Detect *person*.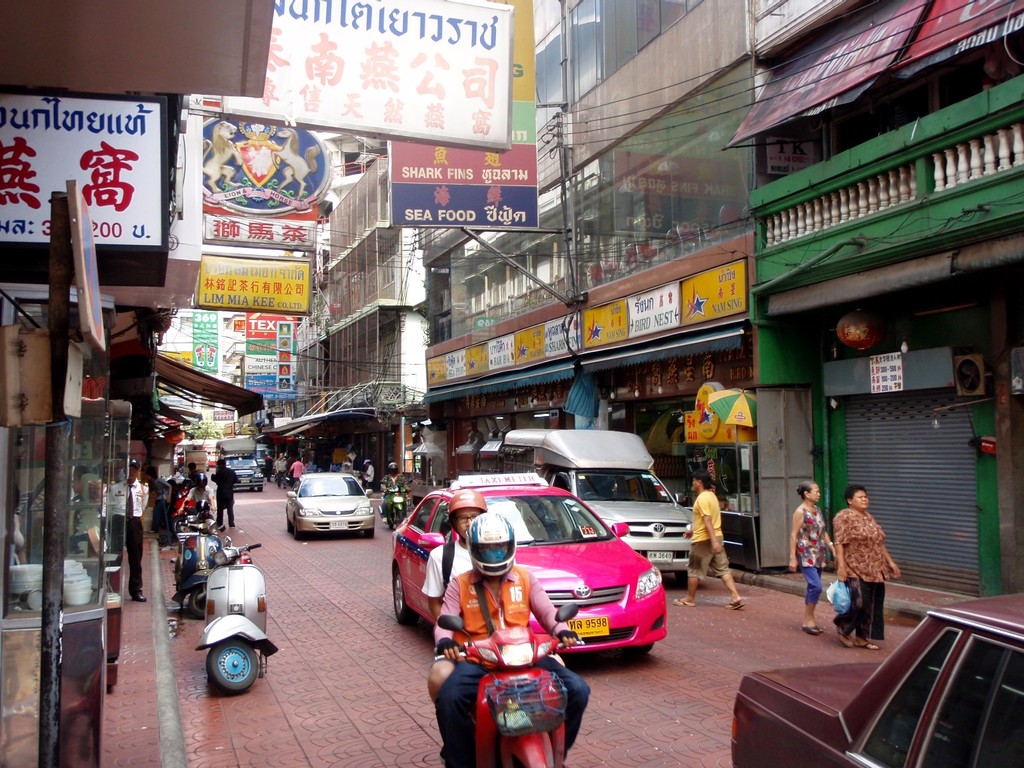
Detected at 438, 512, 593, 767.
